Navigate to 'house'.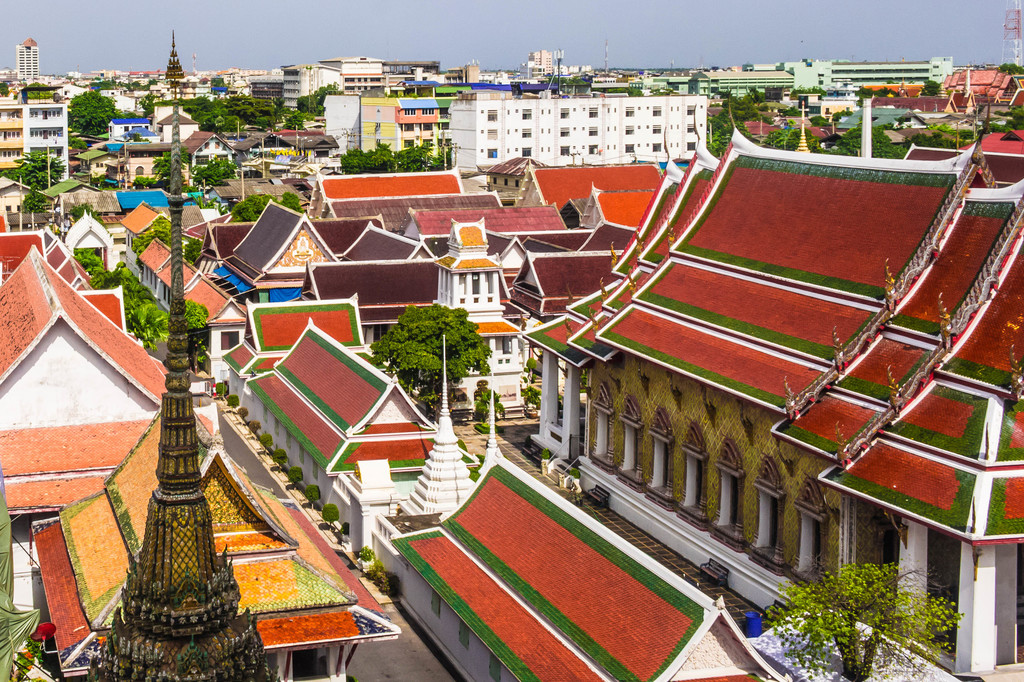
Navigation target: [left=201, top=173, right=311, bottom=215].
